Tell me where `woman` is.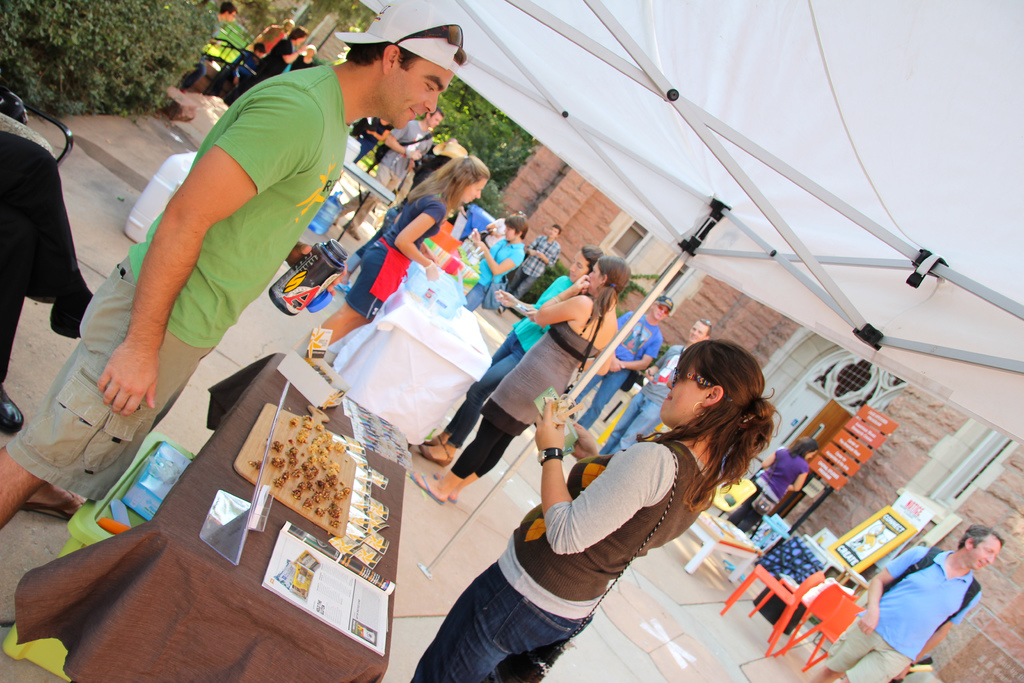
`woman` is at l=226, t=22, r=314, b=104.
